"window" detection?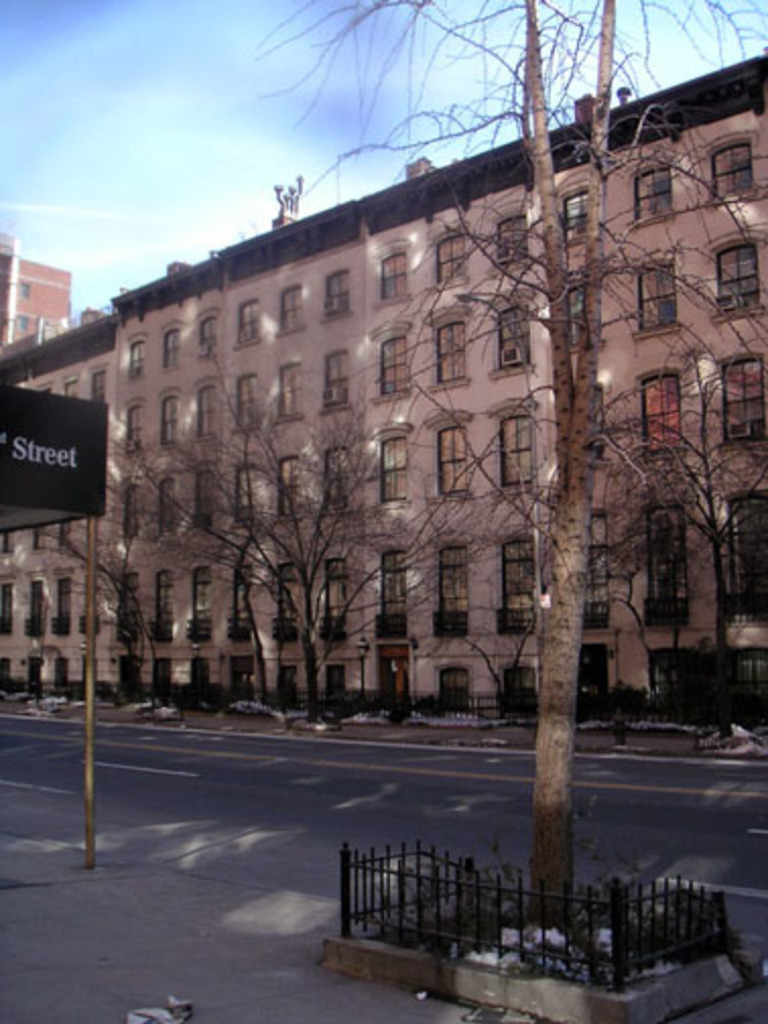
select_region(22, 317, 26, 339)
